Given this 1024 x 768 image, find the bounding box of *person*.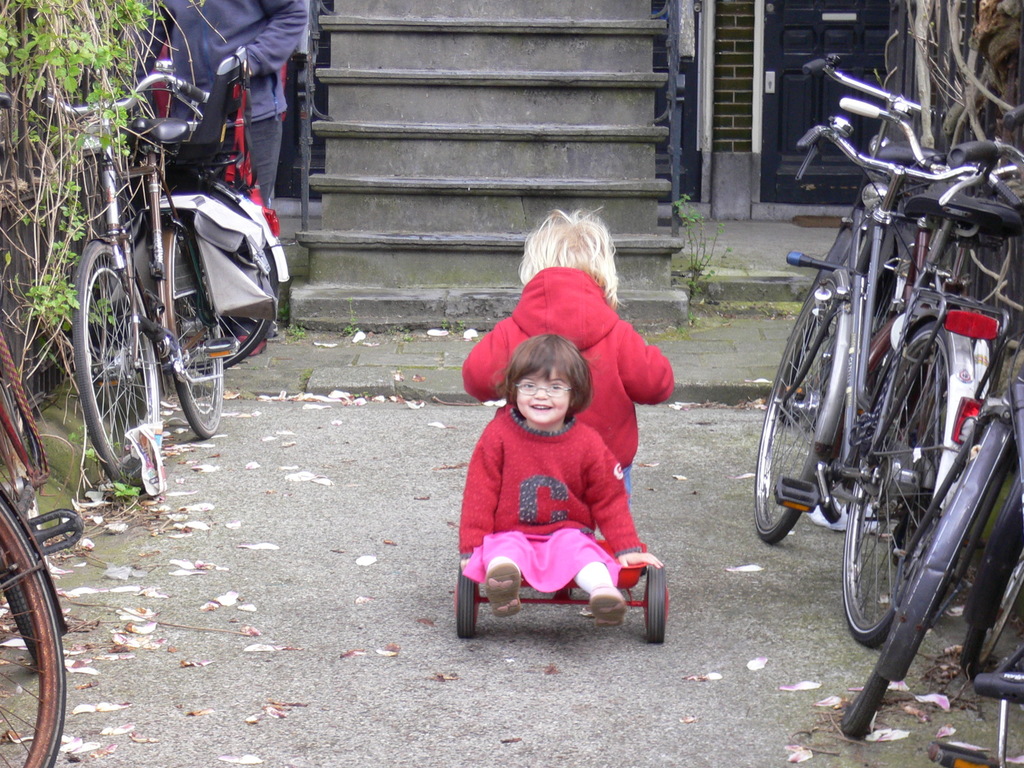
{"left": 461, "top": 205, "right": 674, "bottom": 575}.
